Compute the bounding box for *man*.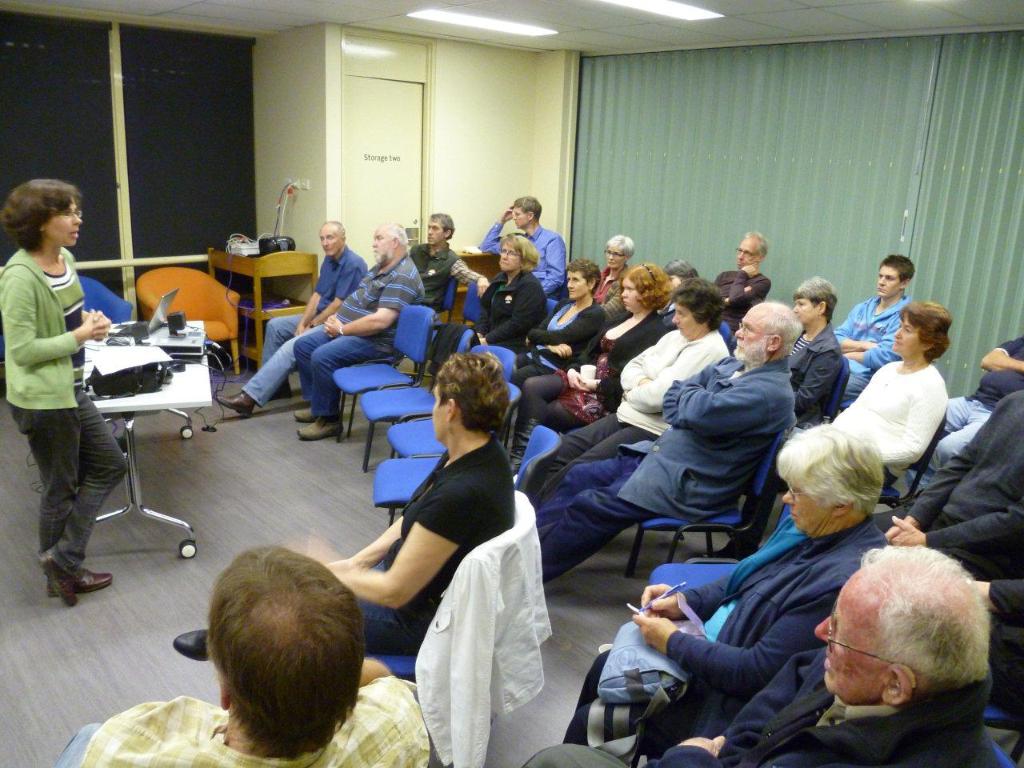
[x1=905, y1=326, x2=1023, y2=476].
